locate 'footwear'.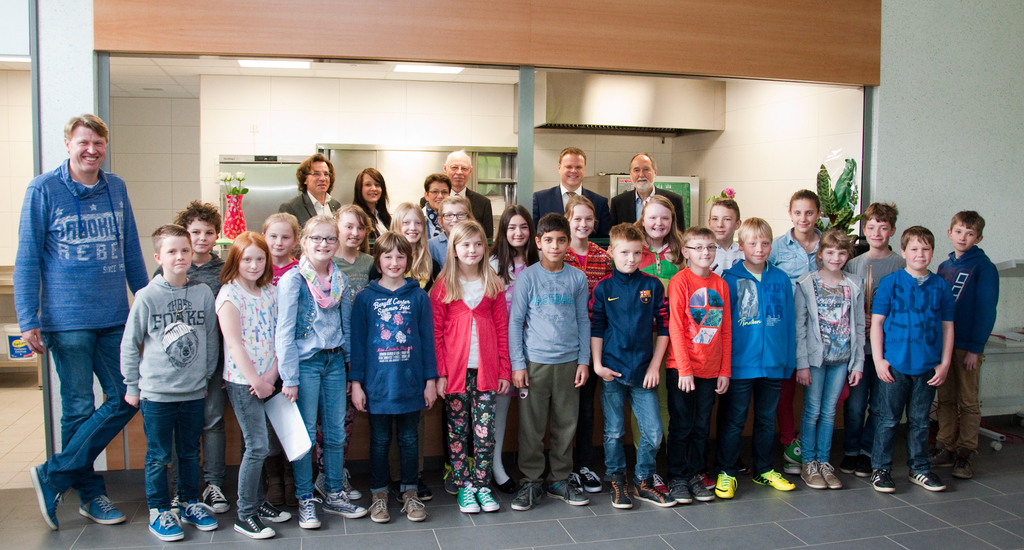
Bounding box: BBox(512, 482, 546, 513).
